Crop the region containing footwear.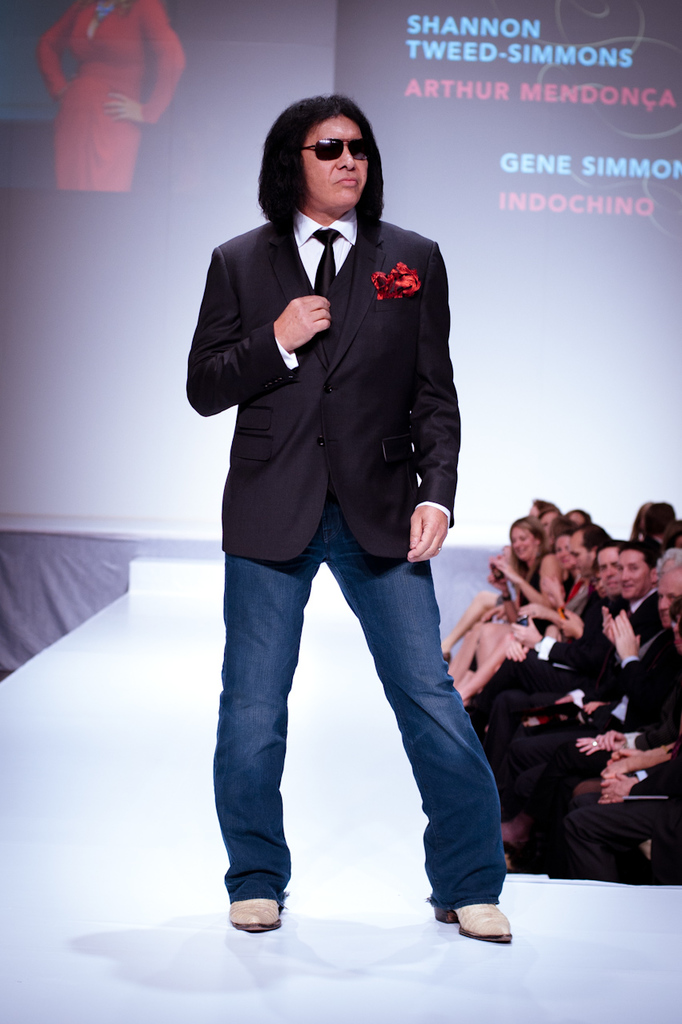
Crop region: <box>228,898,283,934</box>.
